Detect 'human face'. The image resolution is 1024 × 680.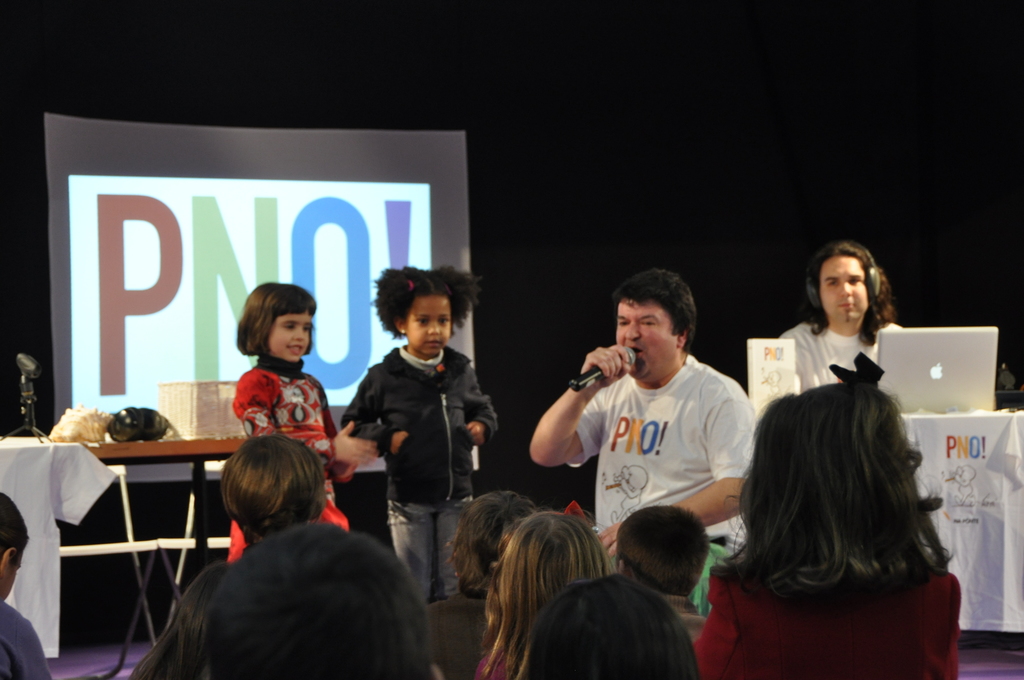
region(617, 298, 683, 376).
